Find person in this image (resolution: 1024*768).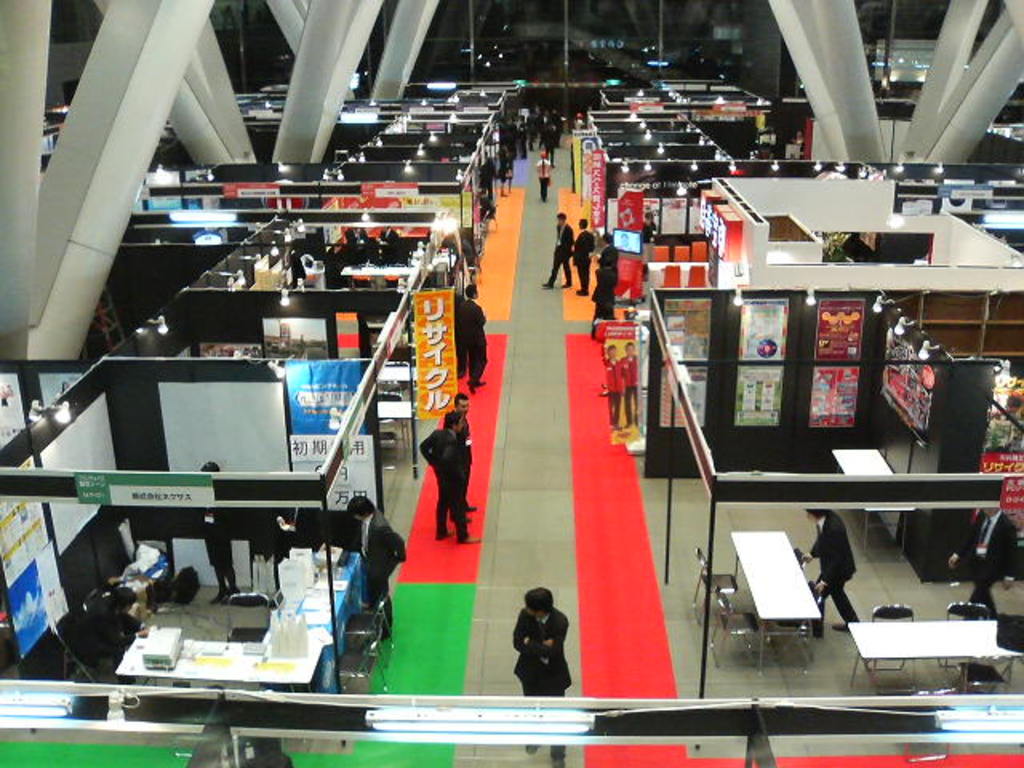
bbox=[349, 493, 410, 642].
